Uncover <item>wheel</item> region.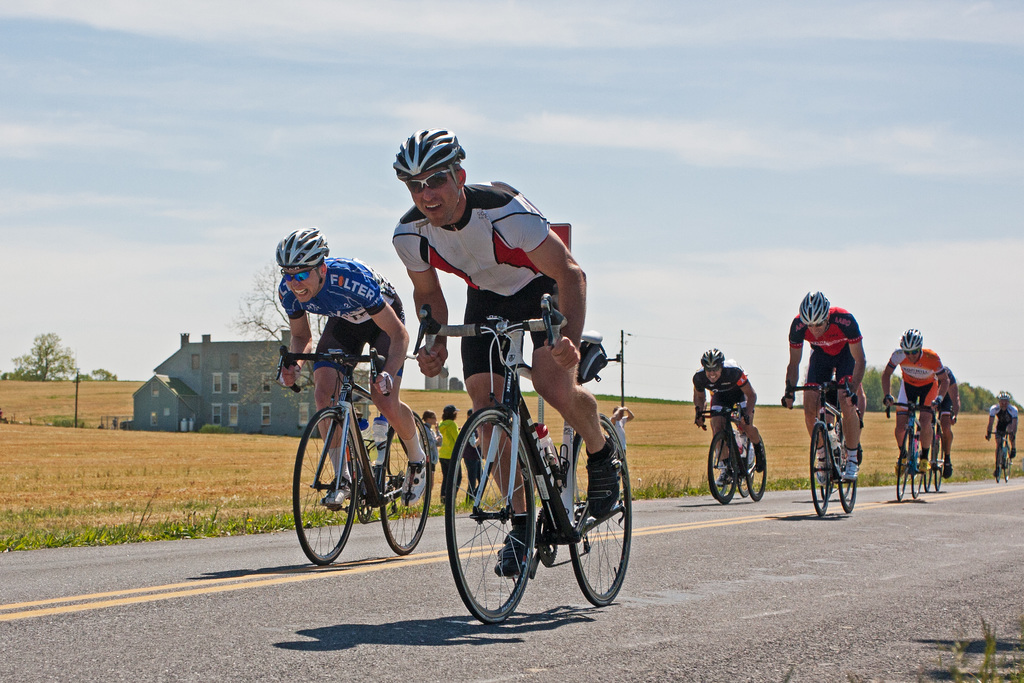
Uncovered: <region>822, 484, 828, 500</region>.
